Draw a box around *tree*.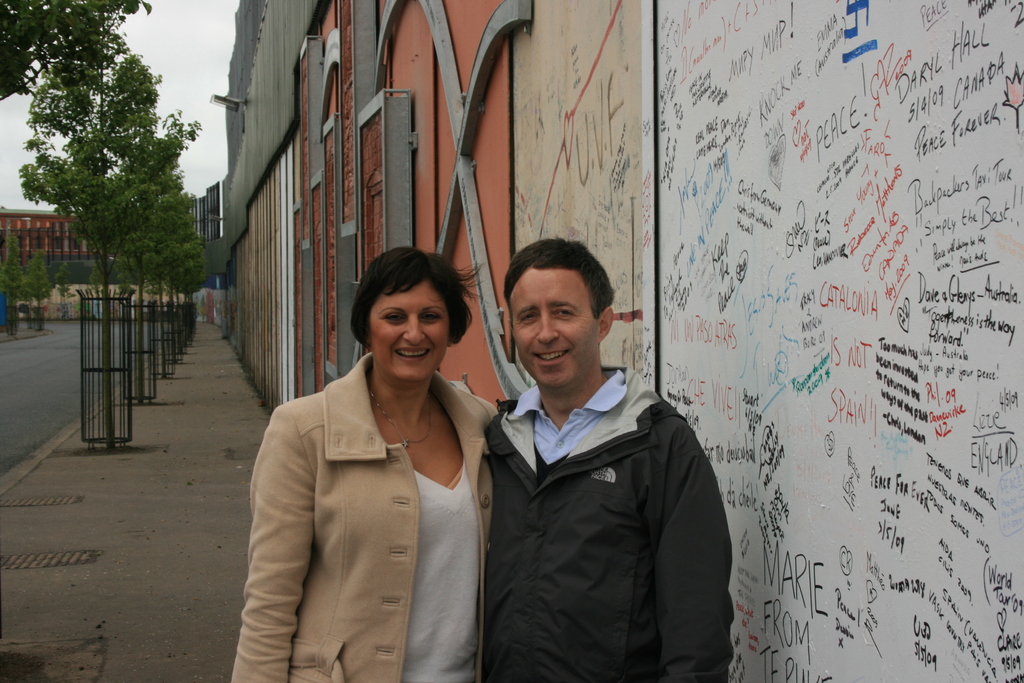
box(25, 0, 169, 331).
